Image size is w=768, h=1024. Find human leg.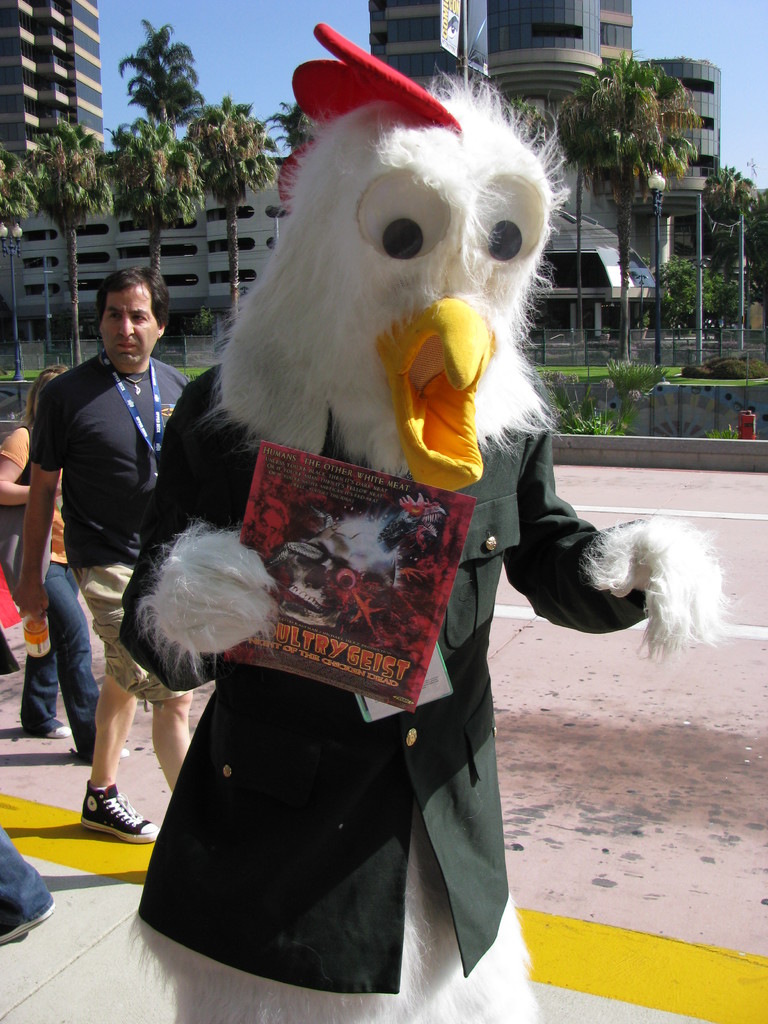
[25, 632, 77, 756].
